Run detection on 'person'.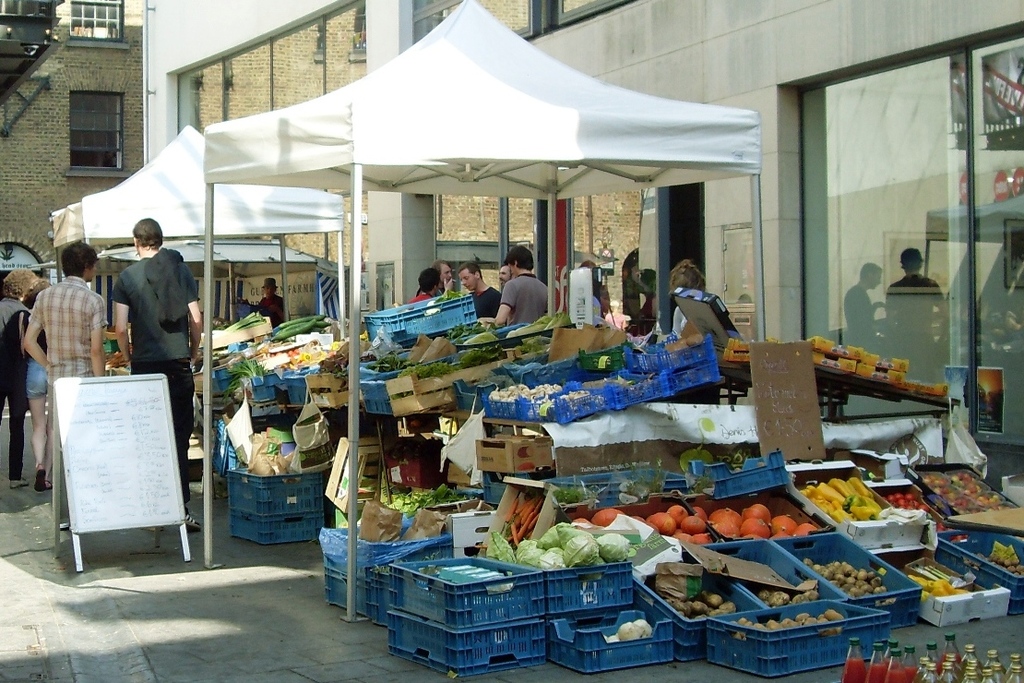
Result: {"left": 20, "top": 272, "right": 55, "bottom": 492}.
